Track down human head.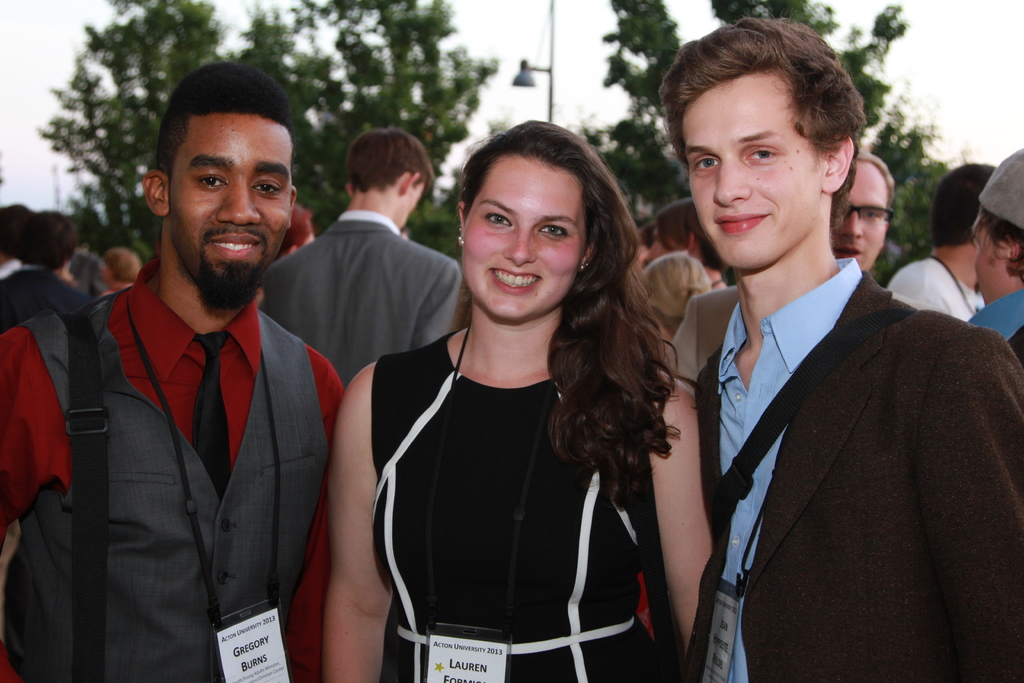
Tracked to box(452, 119, 613, 322).
